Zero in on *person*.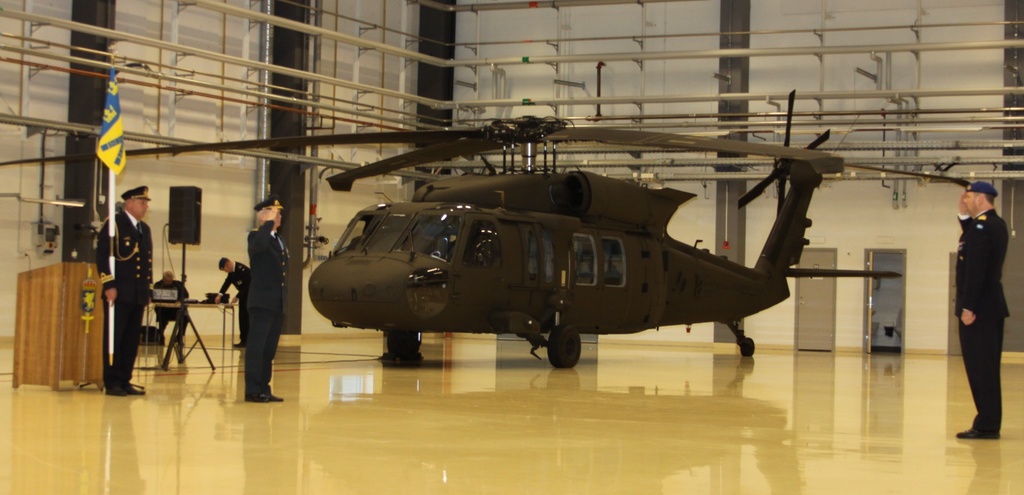
Zeroed in: [x1=214, y1=252, x2=252, y2=302].
